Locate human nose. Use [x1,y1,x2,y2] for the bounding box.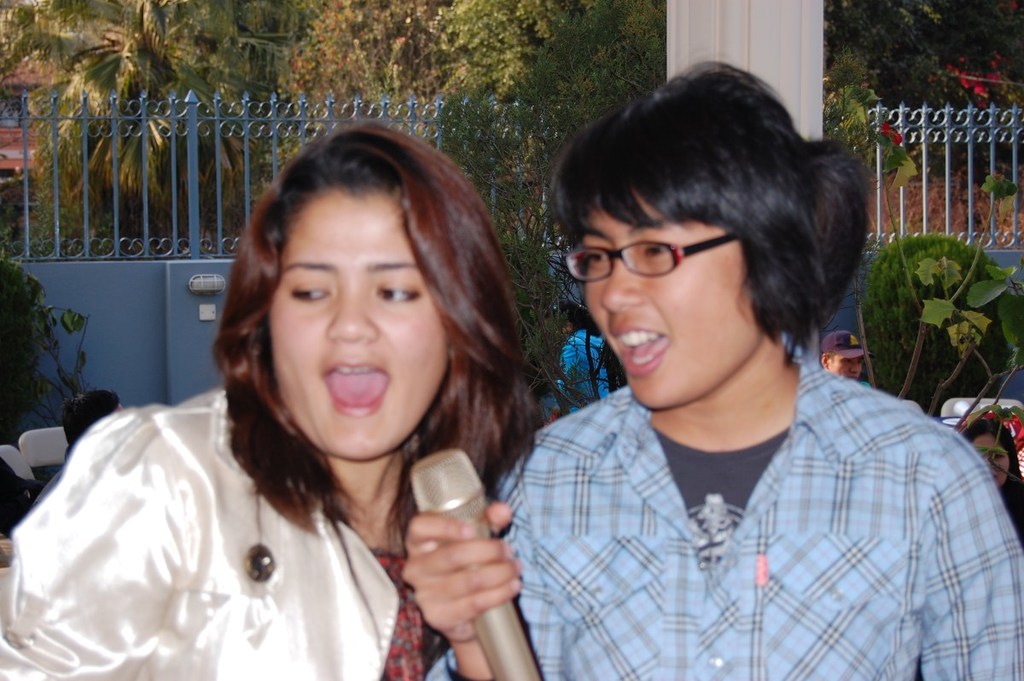
[602,253,649,313].
